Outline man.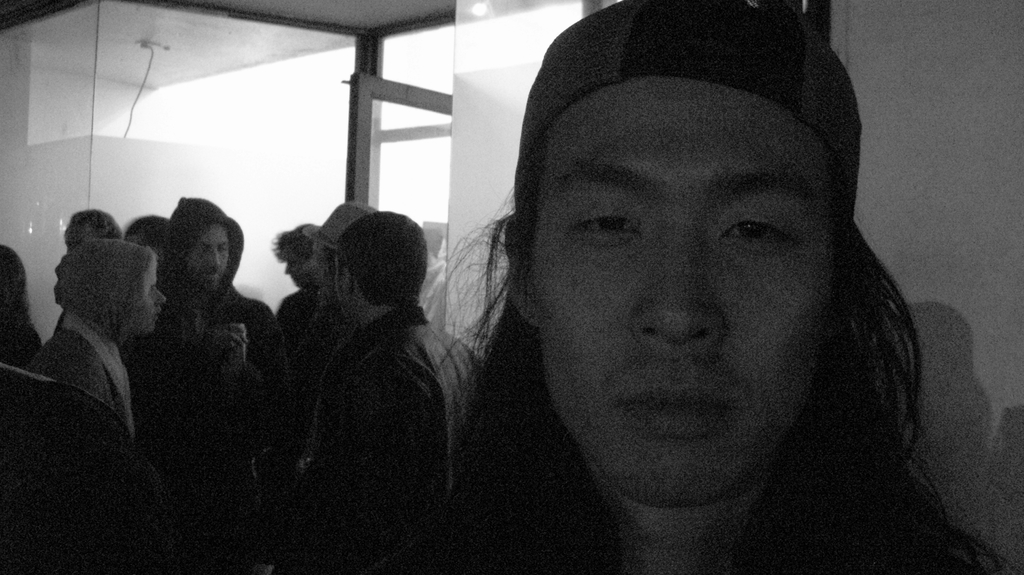
Outline: [134, 187, 279, 452].
